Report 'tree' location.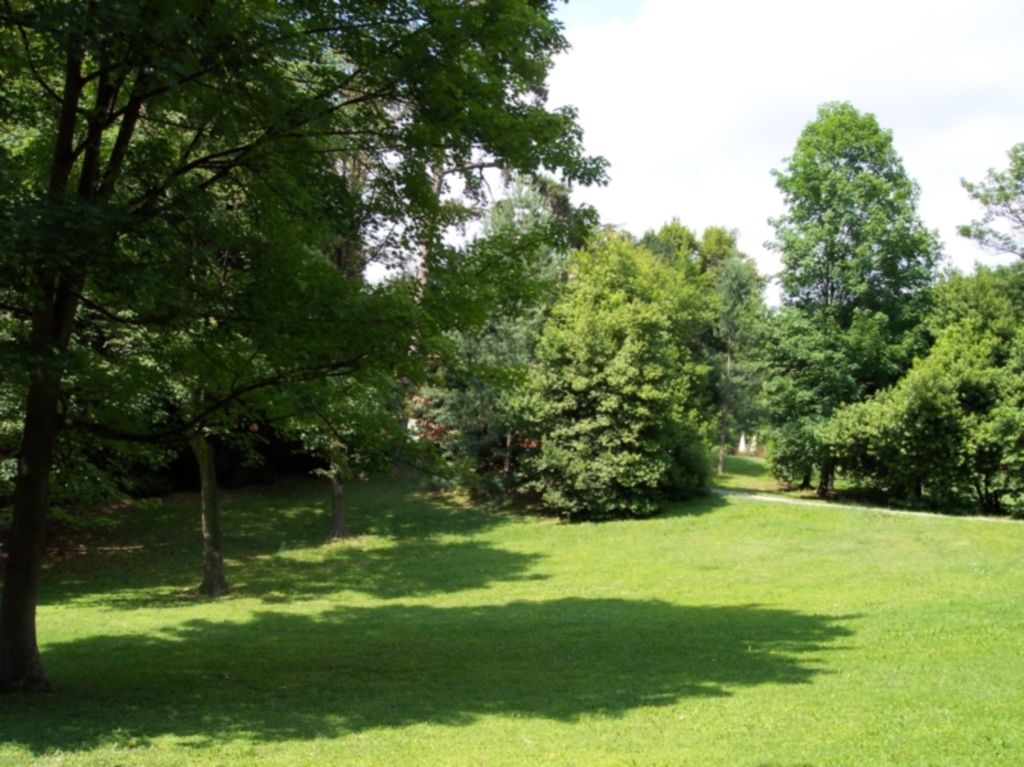
Report: (left=40, top=47, right=474, bottom=597).
